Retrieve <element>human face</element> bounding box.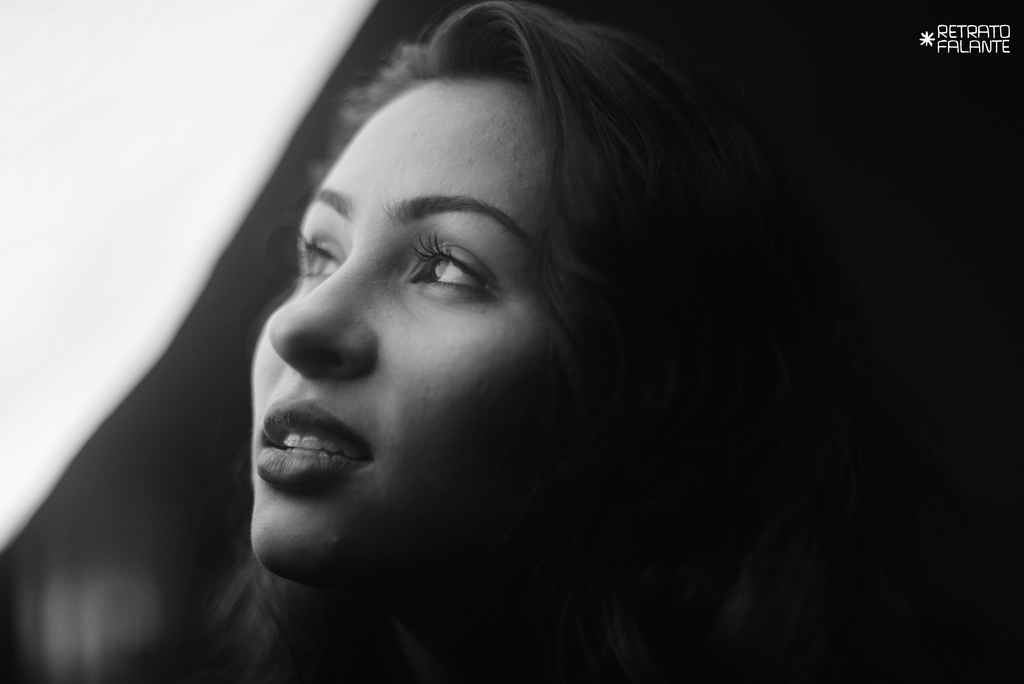
Bounding box: left=250, top=78, right=575, bottom=572.
